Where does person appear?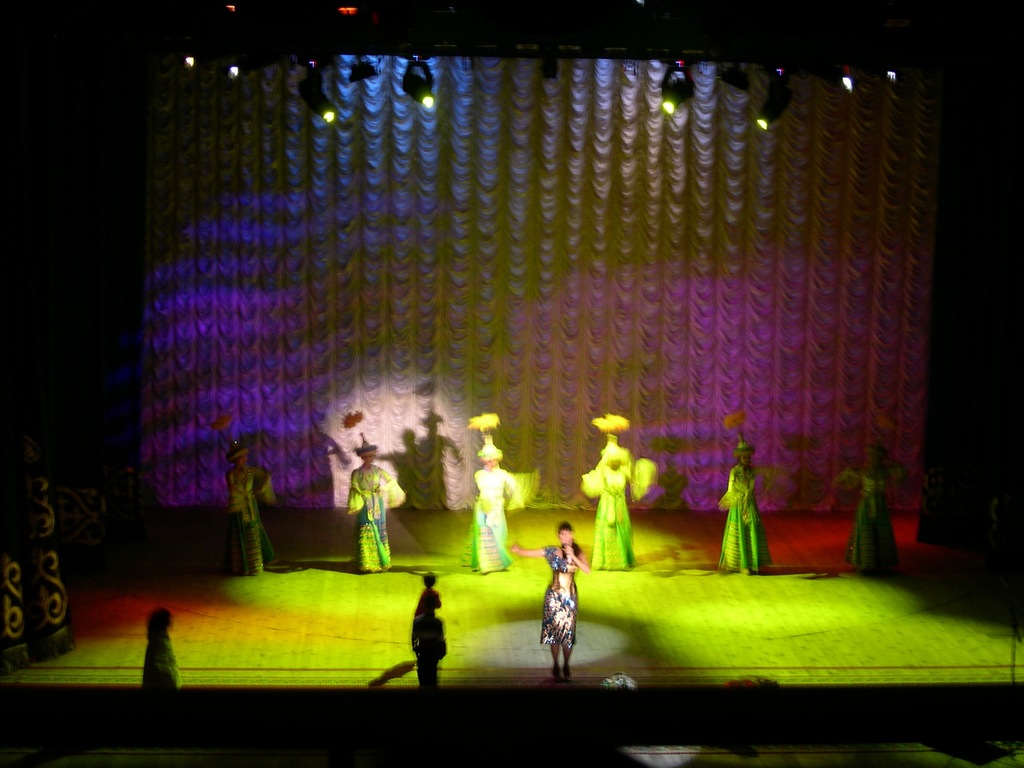
Appears at <box>225,442,275,574</box>.
